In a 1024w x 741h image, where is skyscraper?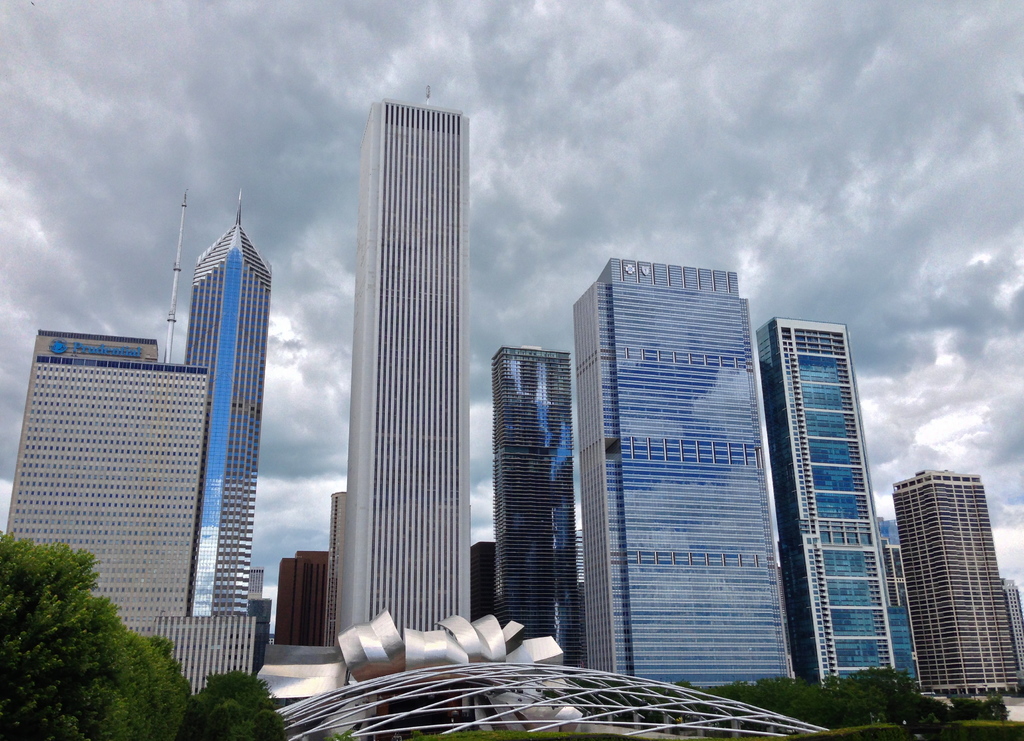
[x1=491, y1=347, x2=588, y2=664].
